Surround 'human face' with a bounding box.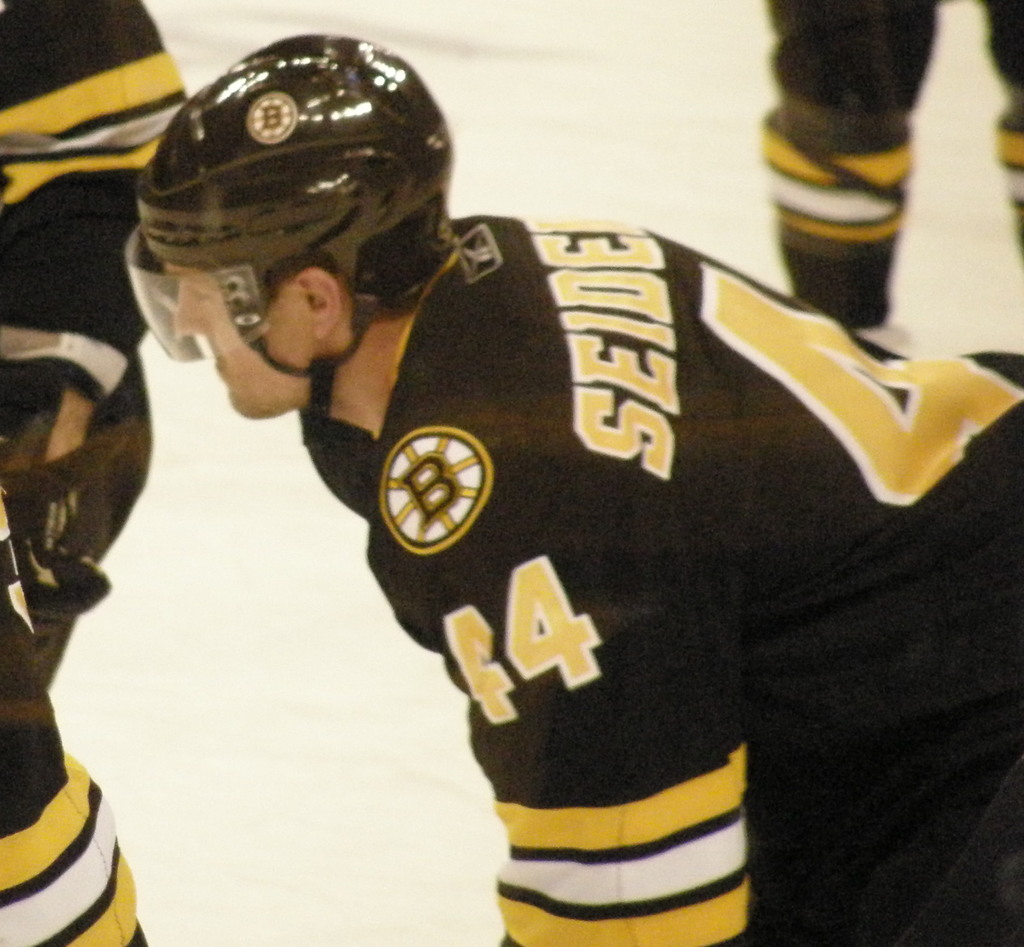
x1=161 y1=259 x2=316 y2=419.
